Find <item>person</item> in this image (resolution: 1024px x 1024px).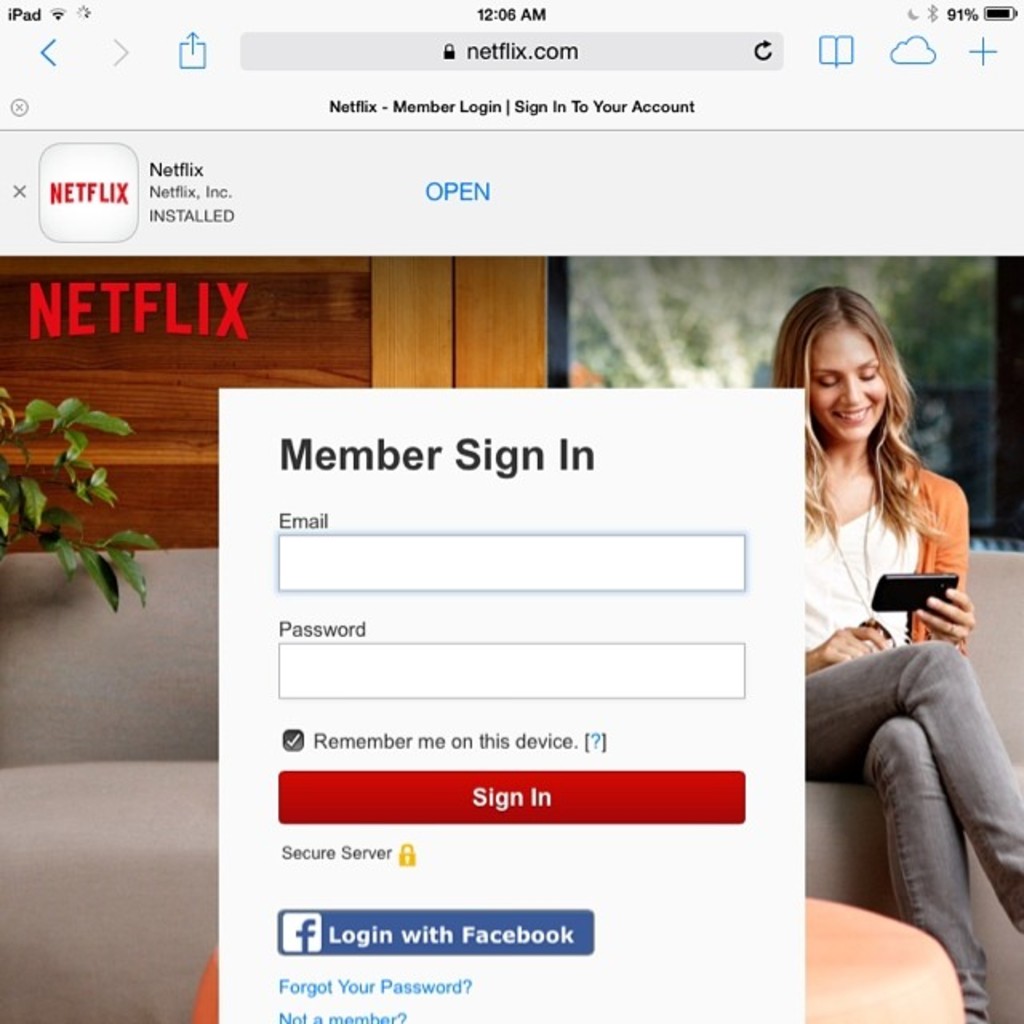
800, 293, 1022, 1022.
